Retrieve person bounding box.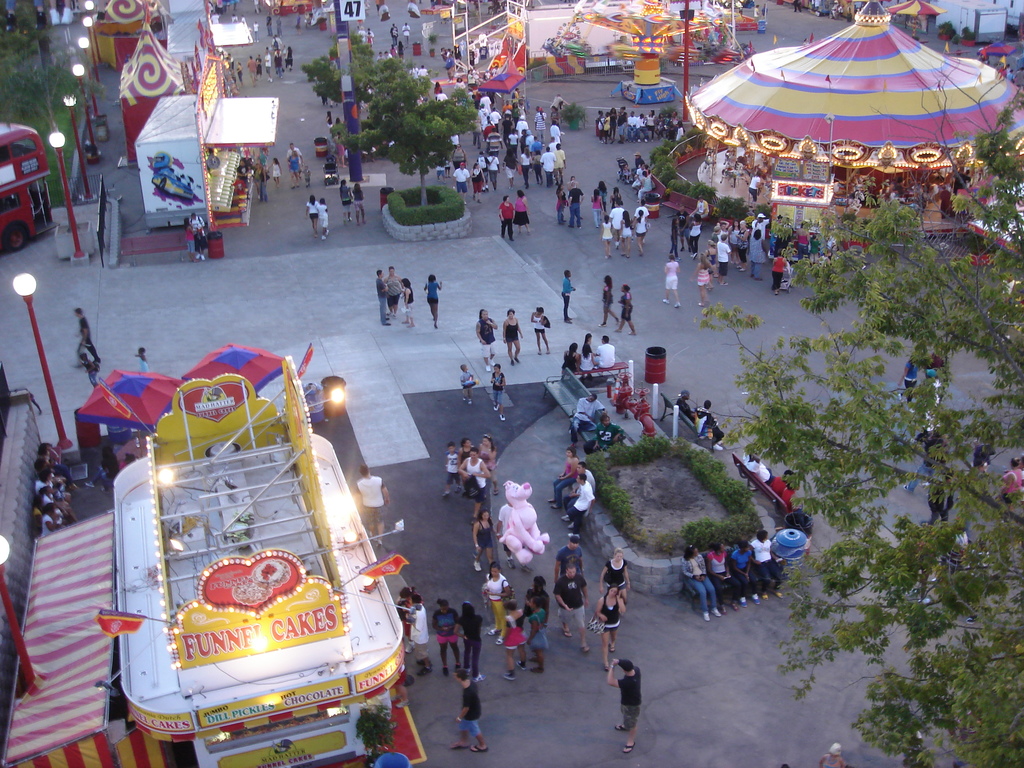
Bounding box: [x1=491, y1=364, x2=507, y2=428].
